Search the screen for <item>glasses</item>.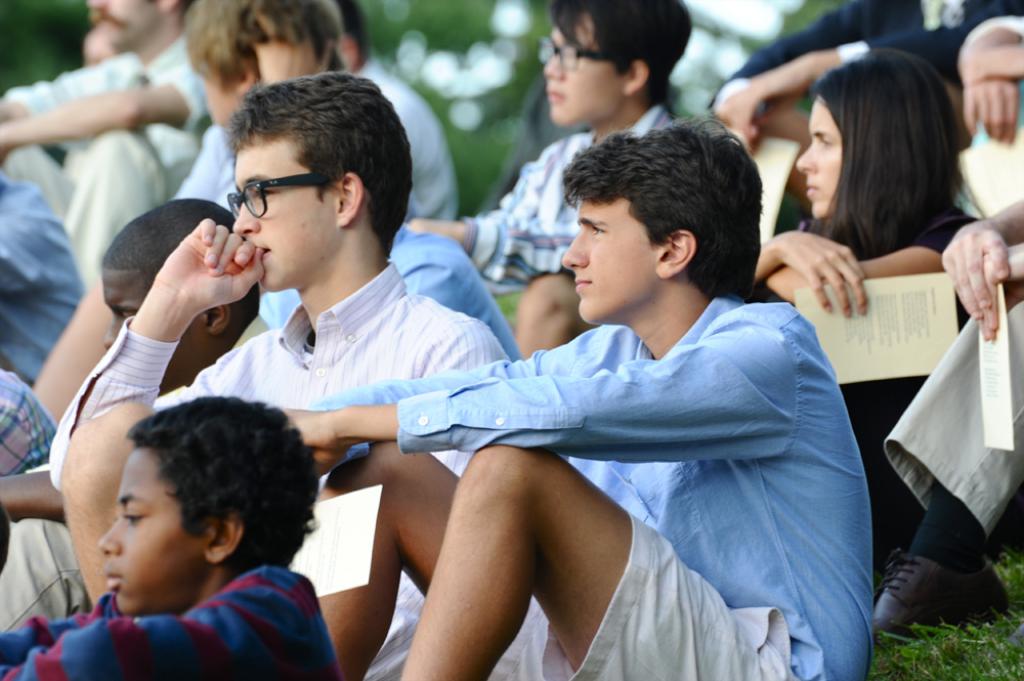
Found at 530/29/628/76.
